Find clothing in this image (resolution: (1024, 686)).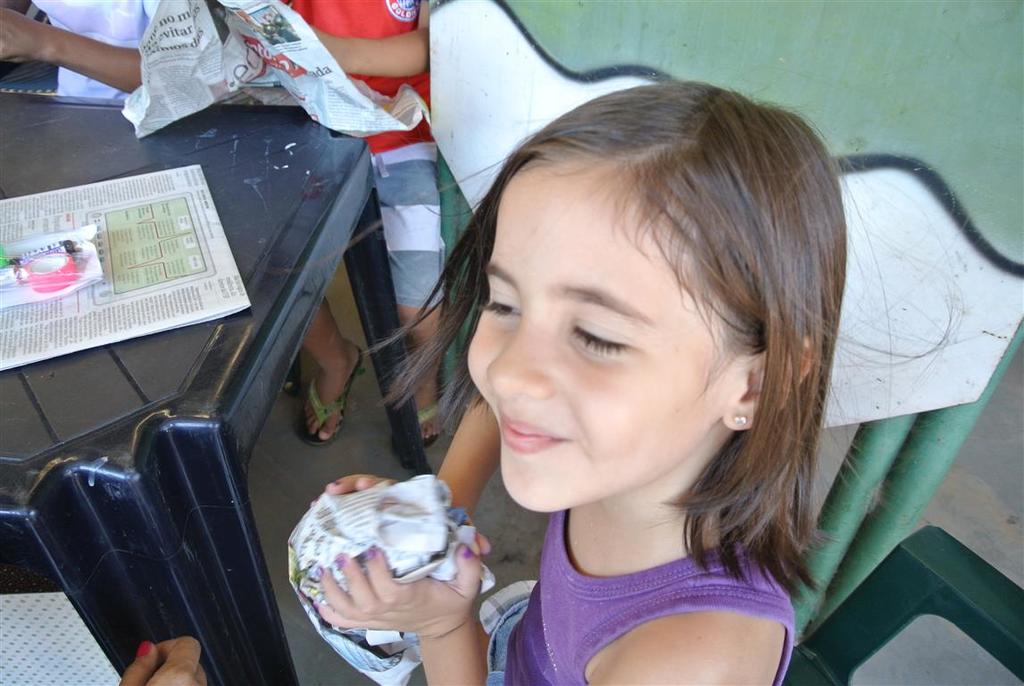
rect(451, 500, 795, 685).
